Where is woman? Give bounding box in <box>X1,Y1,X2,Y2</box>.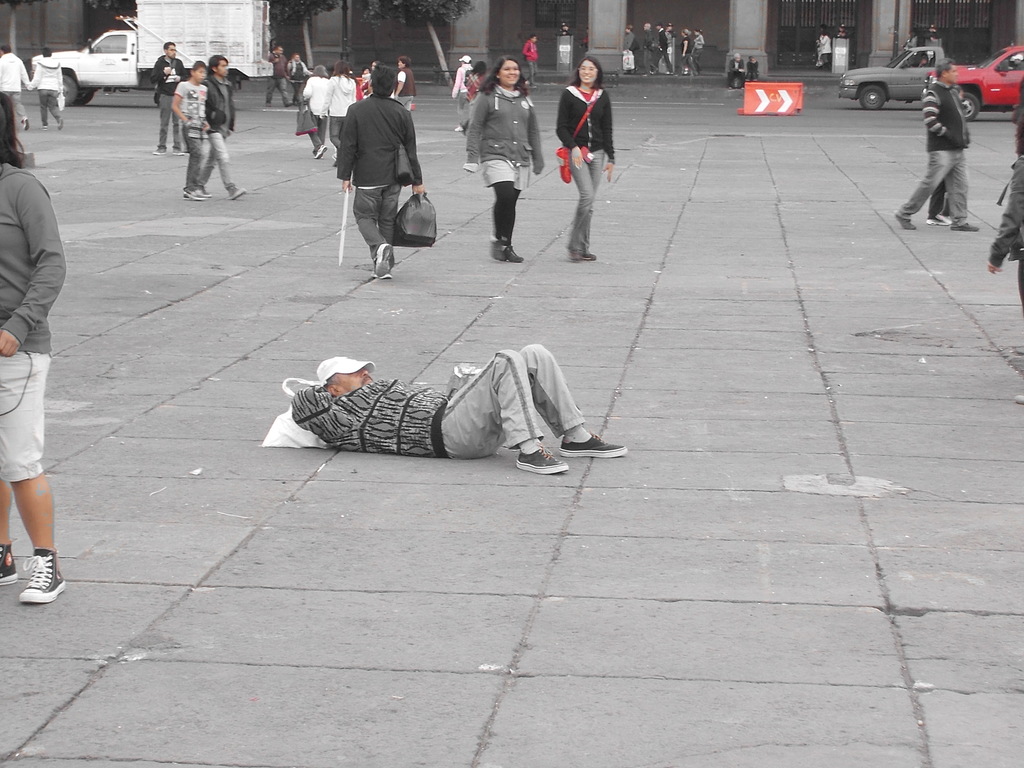
<box>817,29,835,70</box>.
